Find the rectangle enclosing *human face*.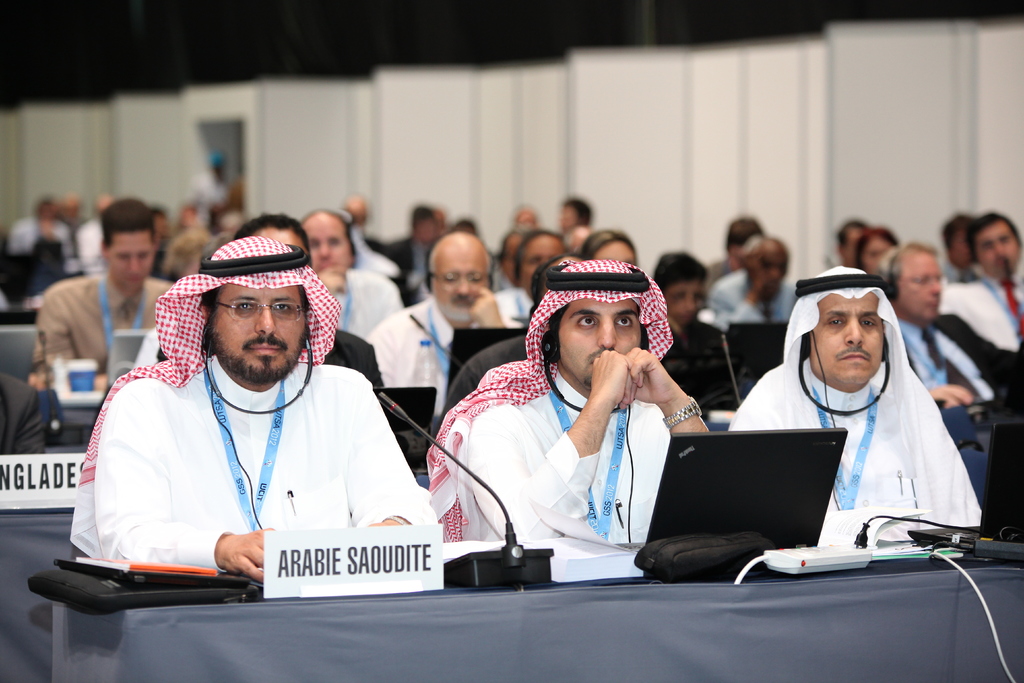
detection(516, 238, 559, 292).
